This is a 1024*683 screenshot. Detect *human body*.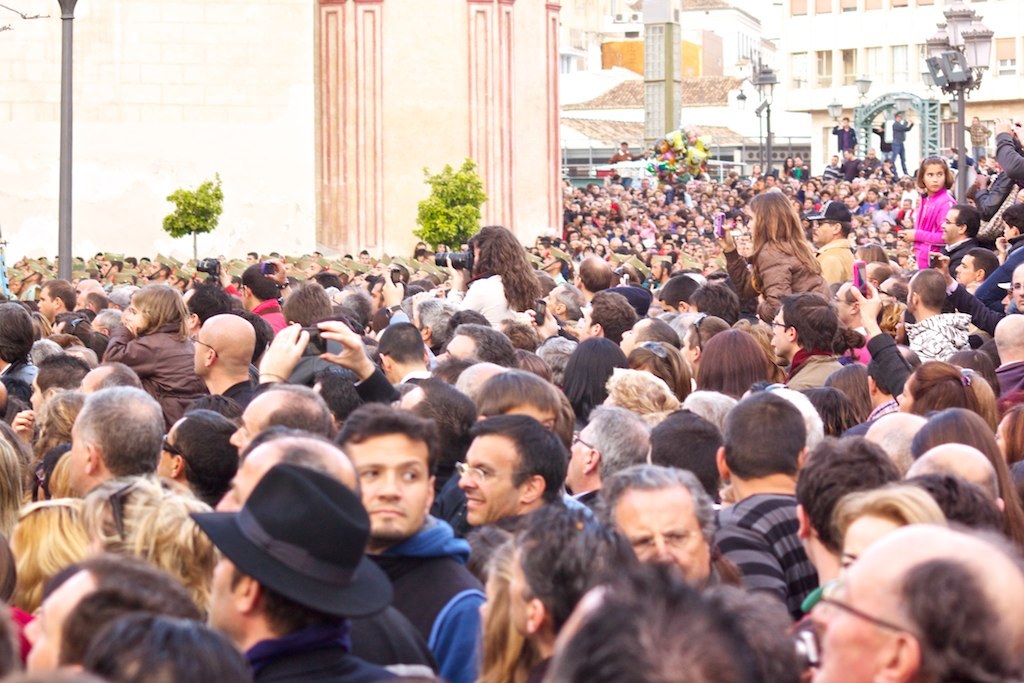
detection(892, 112, 909, 172).
